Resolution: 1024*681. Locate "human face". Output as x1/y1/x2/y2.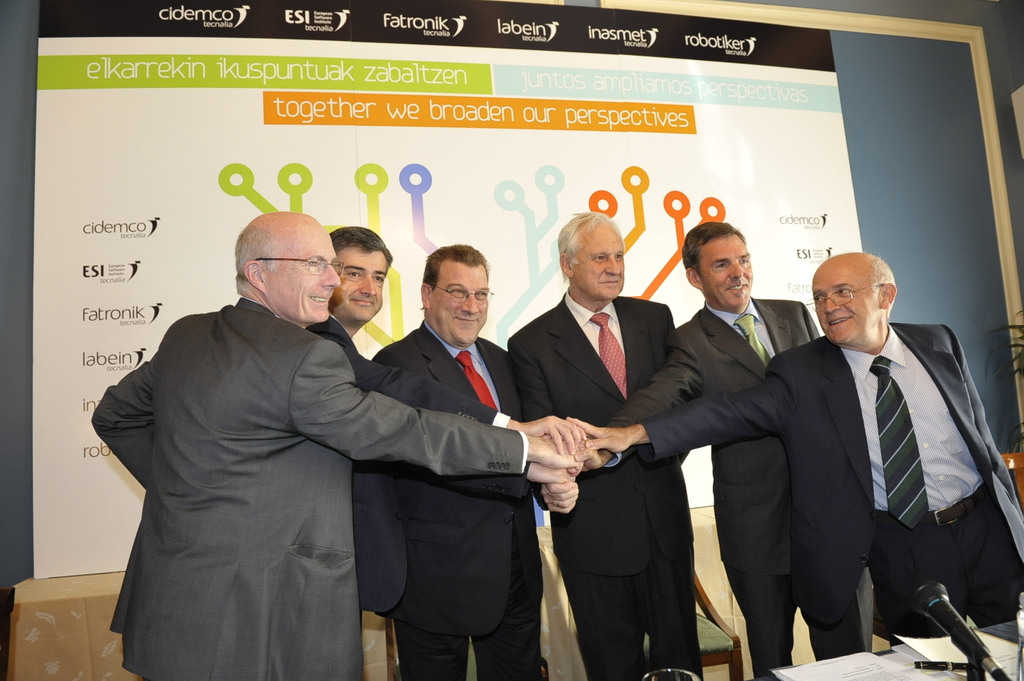
434/264/488/343.
